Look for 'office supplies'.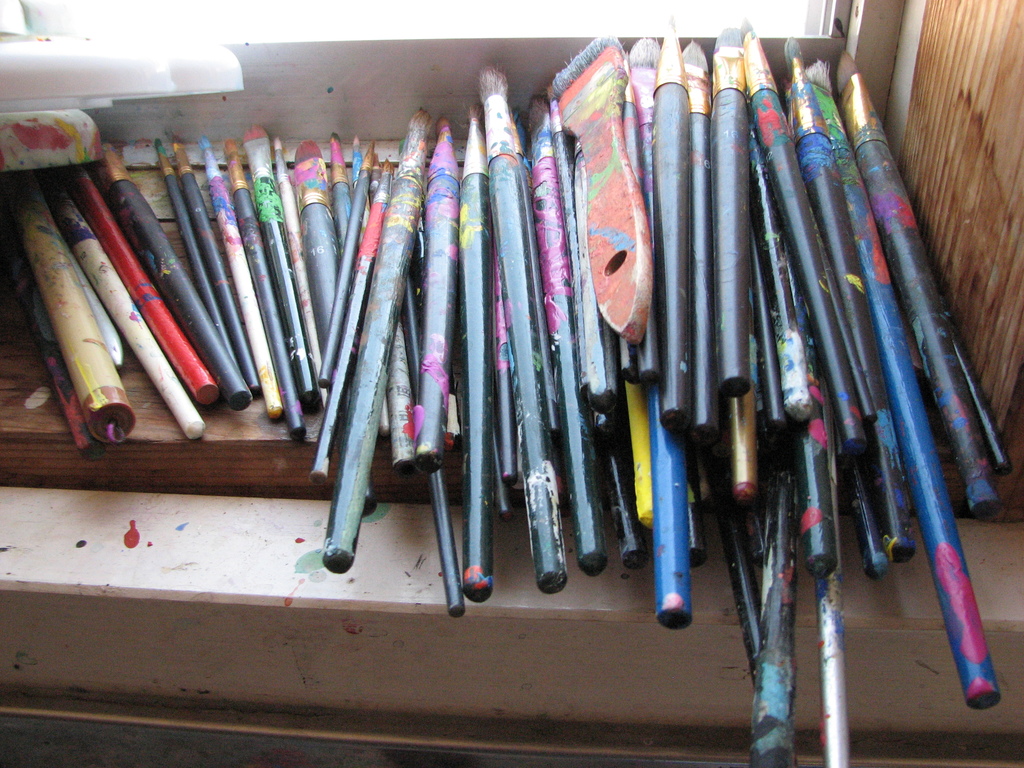
Found: [x1=48, y1=172, x2=199, y2=435].
